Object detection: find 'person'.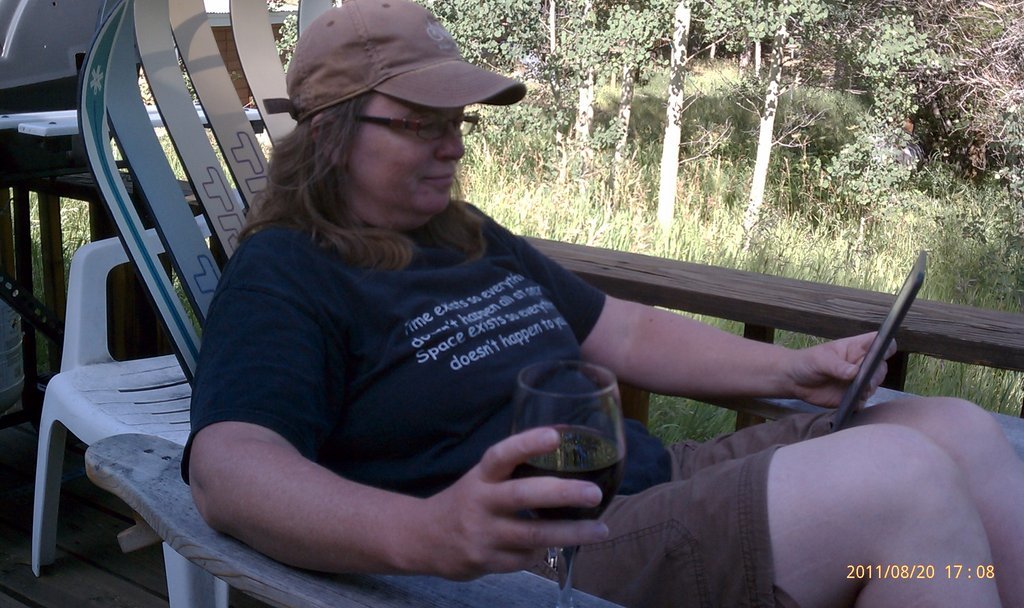
bbox=(184, 0, 1018, 607).
